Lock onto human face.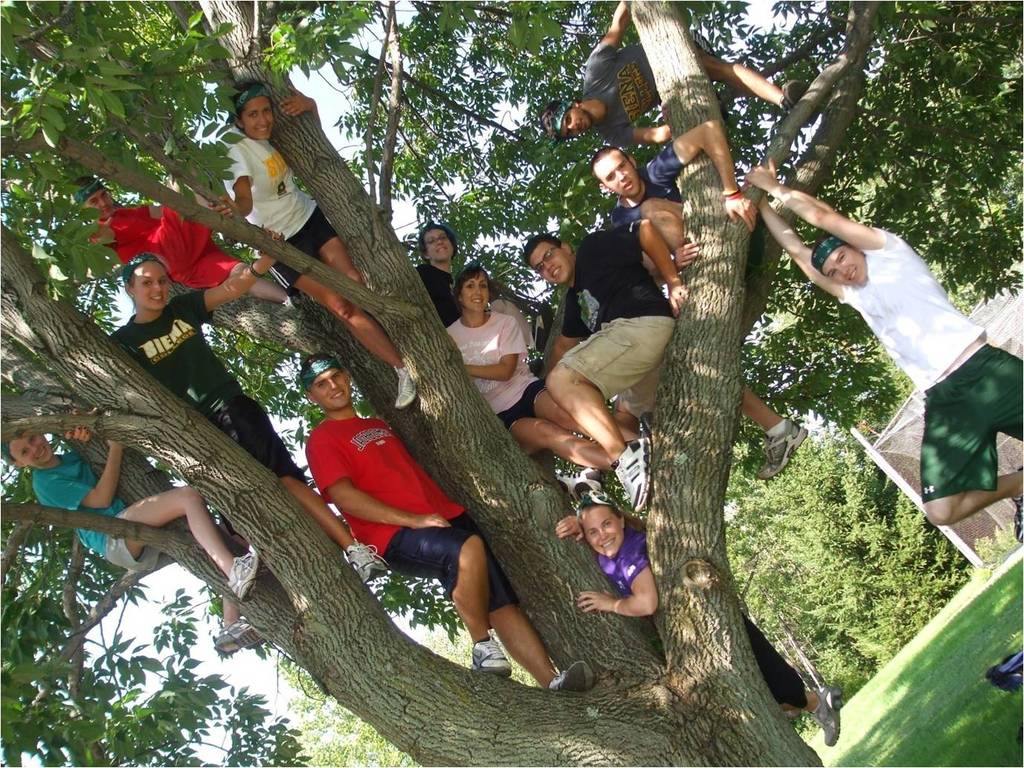
Locked: {"x1": 13, "y1": 438, "x2": 51, "y2": 465}.
